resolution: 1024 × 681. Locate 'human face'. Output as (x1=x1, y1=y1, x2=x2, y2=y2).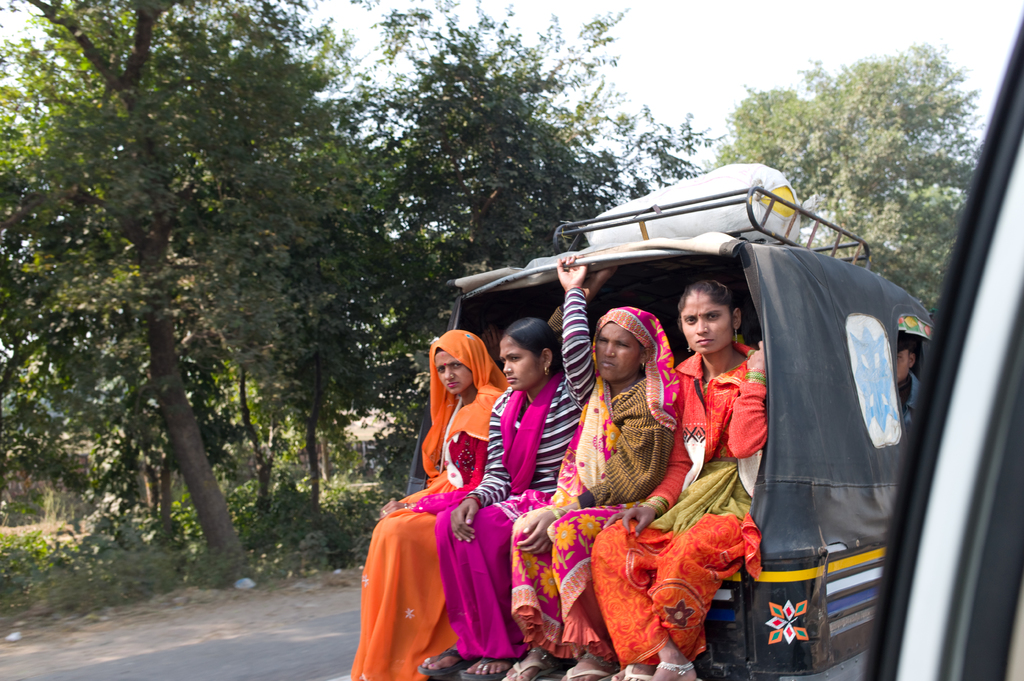
(x1=596, y1=320, x2=640, y2=381).
